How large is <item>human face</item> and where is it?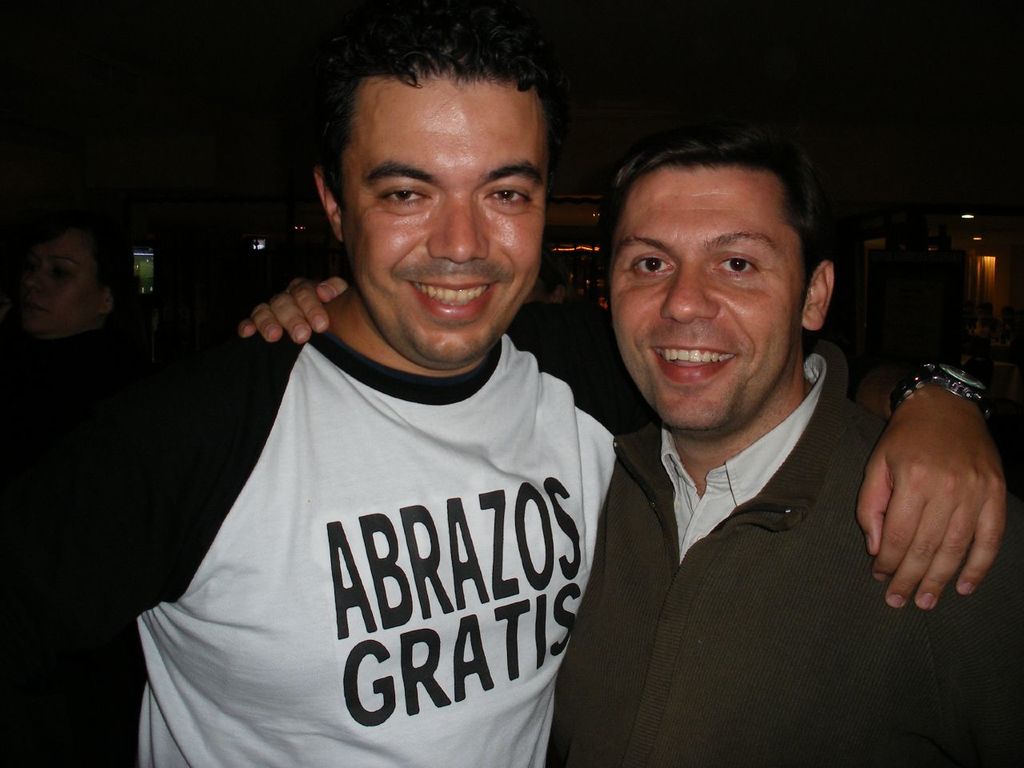
Bounding box: <bbox>608, 164, 806, 430</bbox>.
